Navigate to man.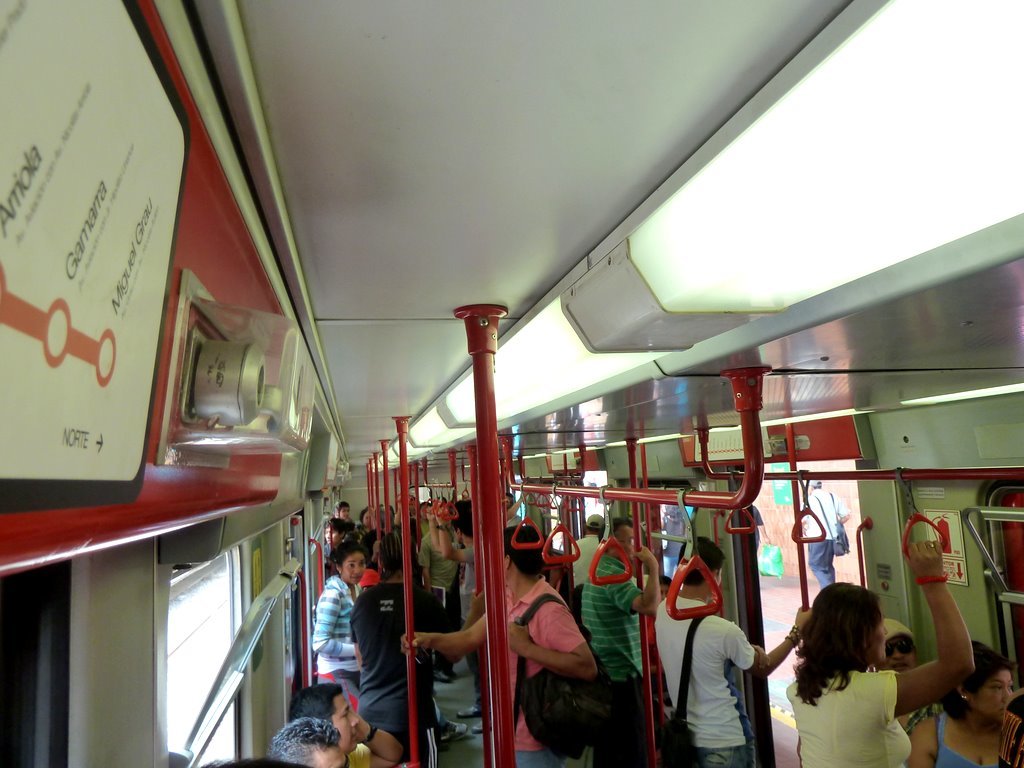
Navigation target: bbox=[649, 532, 814, 767].
